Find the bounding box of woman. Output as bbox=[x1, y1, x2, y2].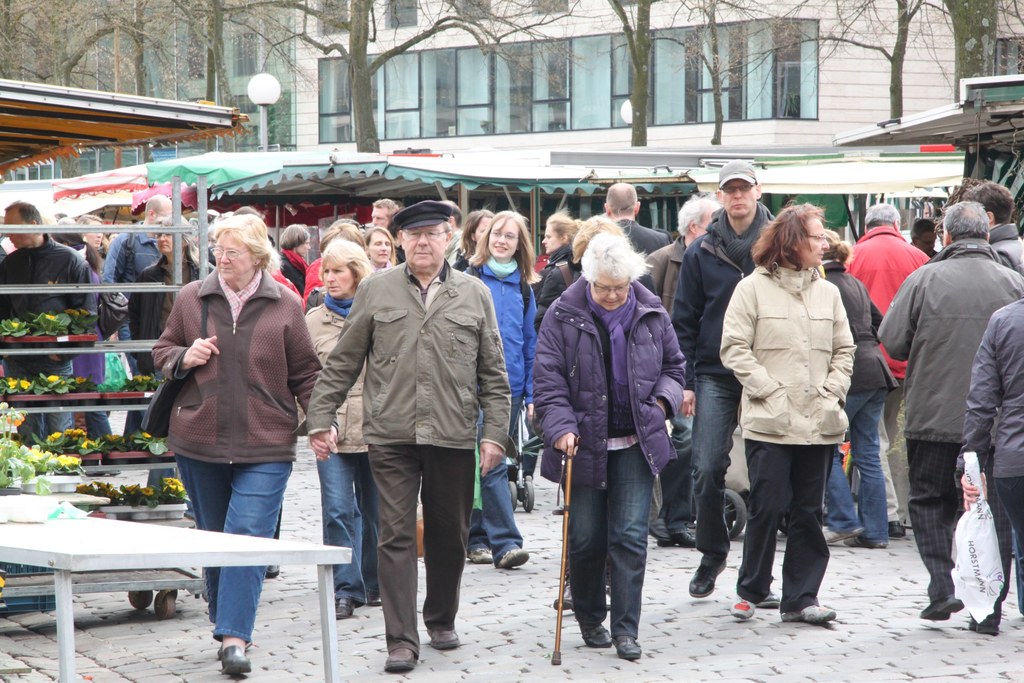
bbox=[724, 199, 885, 649].
